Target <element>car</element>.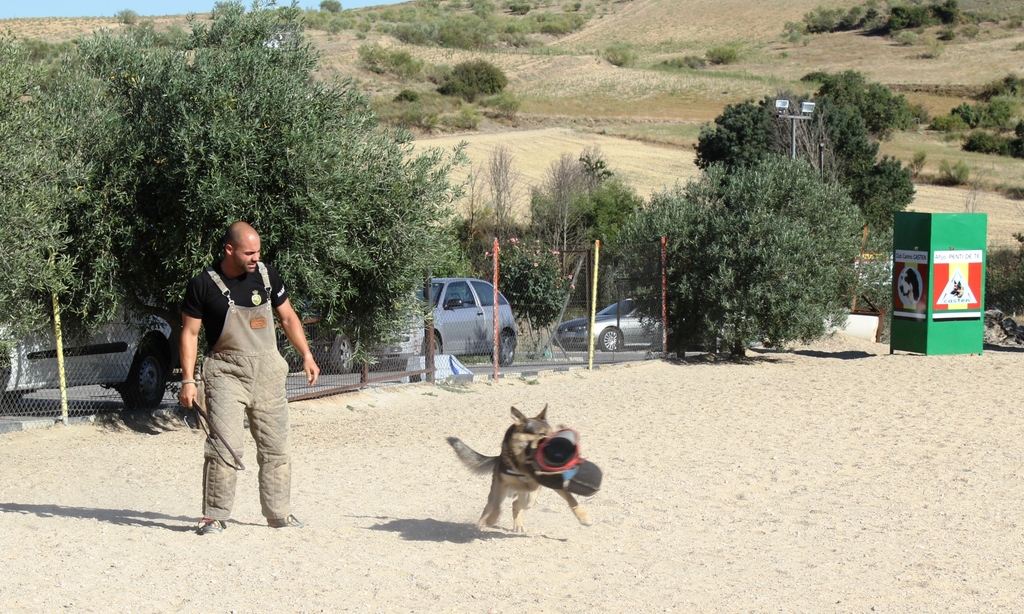
Target region: [left=700, top=333, right=764, bottom=349].
